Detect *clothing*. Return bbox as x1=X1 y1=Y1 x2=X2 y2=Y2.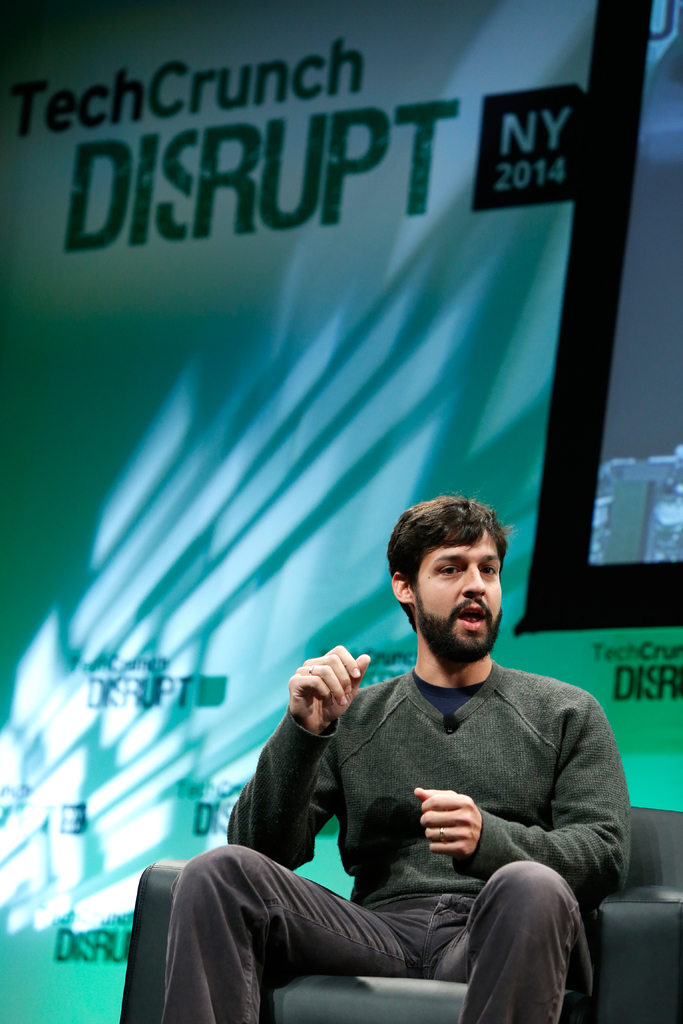
x1=181 y1=559 x2=632 y2=1009.
